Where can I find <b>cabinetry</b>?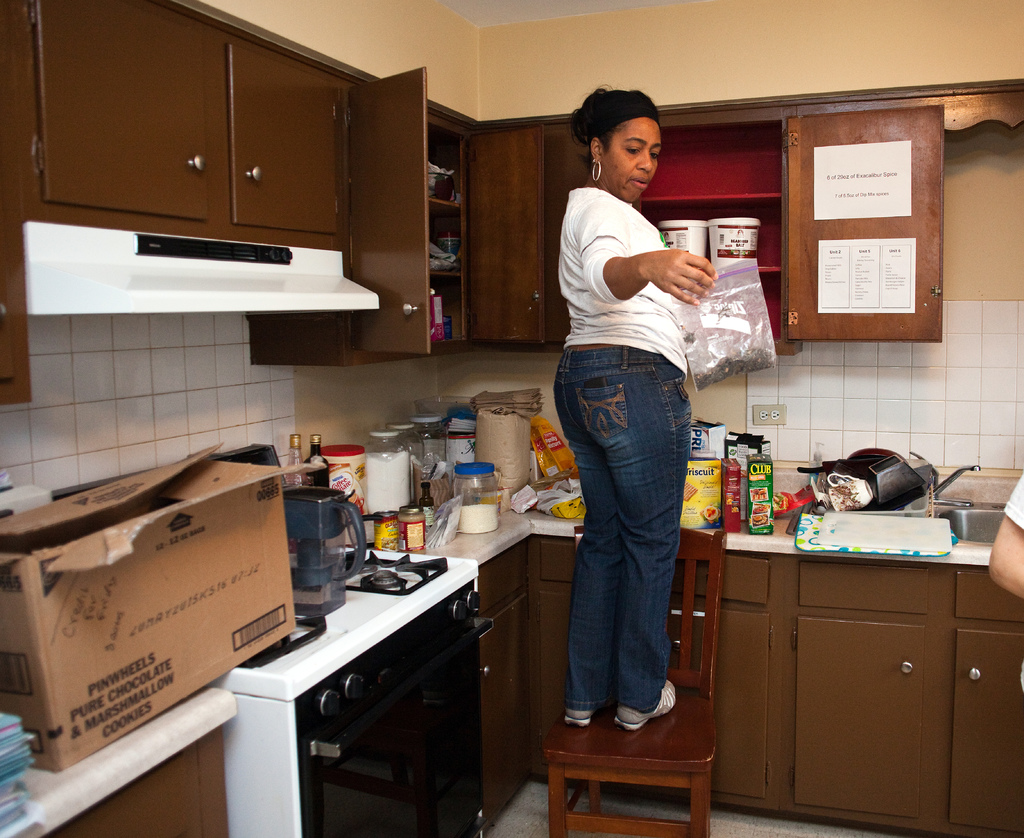
You can find it at left=789, top=101, right=950, bottom=341.
